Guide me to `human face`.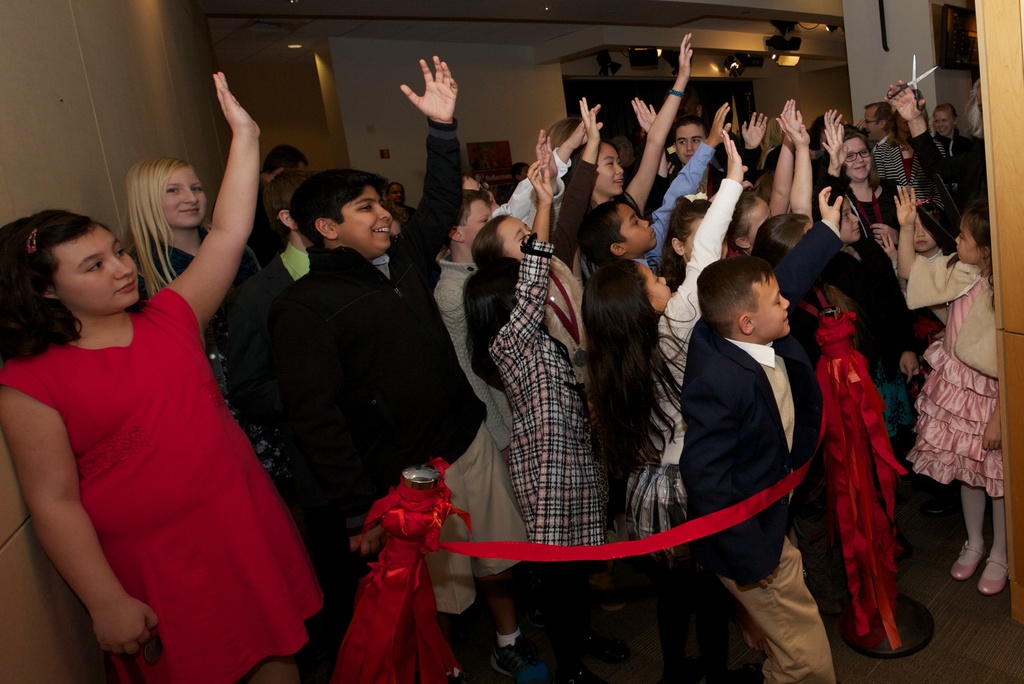
Guidance: x1=333, y1=183, x2=390, y2=246.
